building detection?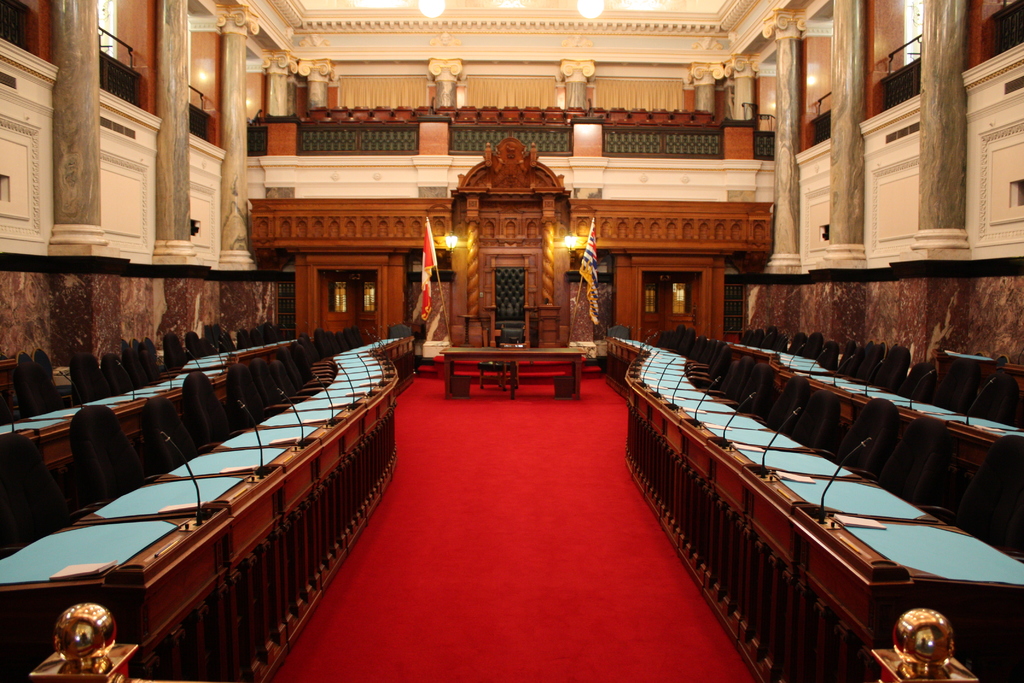
{"left": 0, "top": 0, "right": 1023, "bottom": 682}
